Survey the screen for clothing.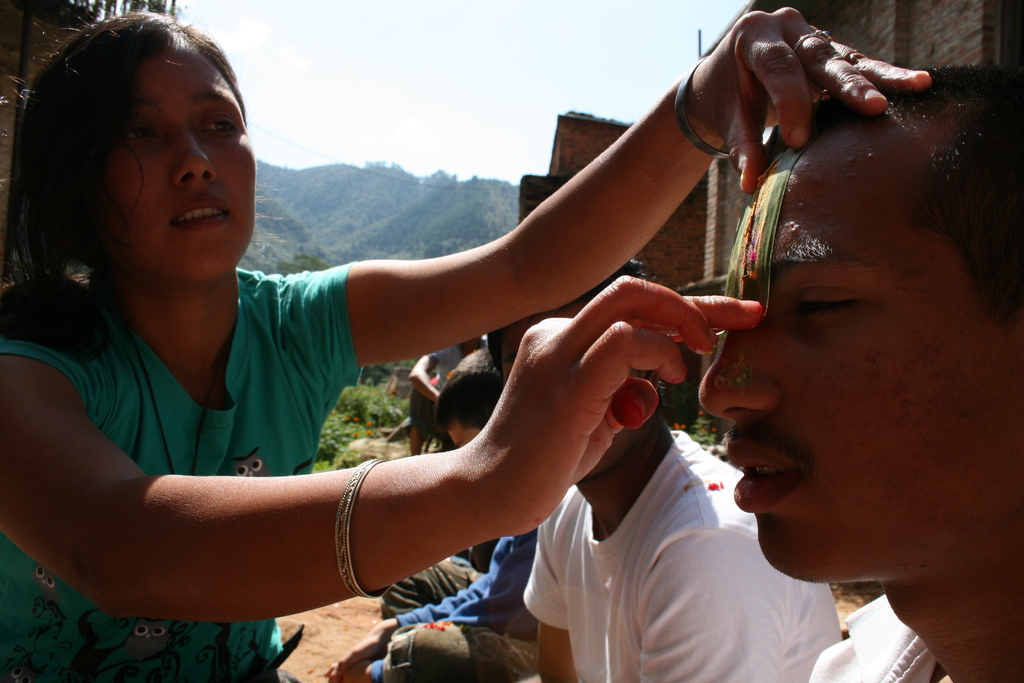
Survey found: bbox=[0, 261, 350, 682].
